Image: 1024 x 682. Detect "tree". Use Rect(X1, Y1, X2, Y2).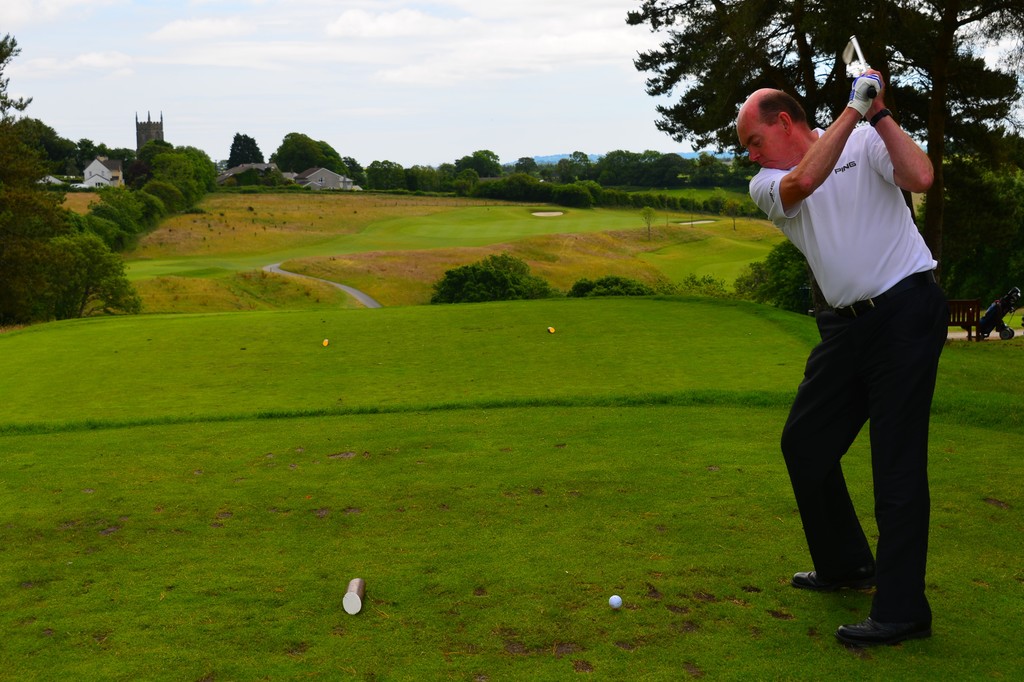
Rect(273, 130, 375, 186).
